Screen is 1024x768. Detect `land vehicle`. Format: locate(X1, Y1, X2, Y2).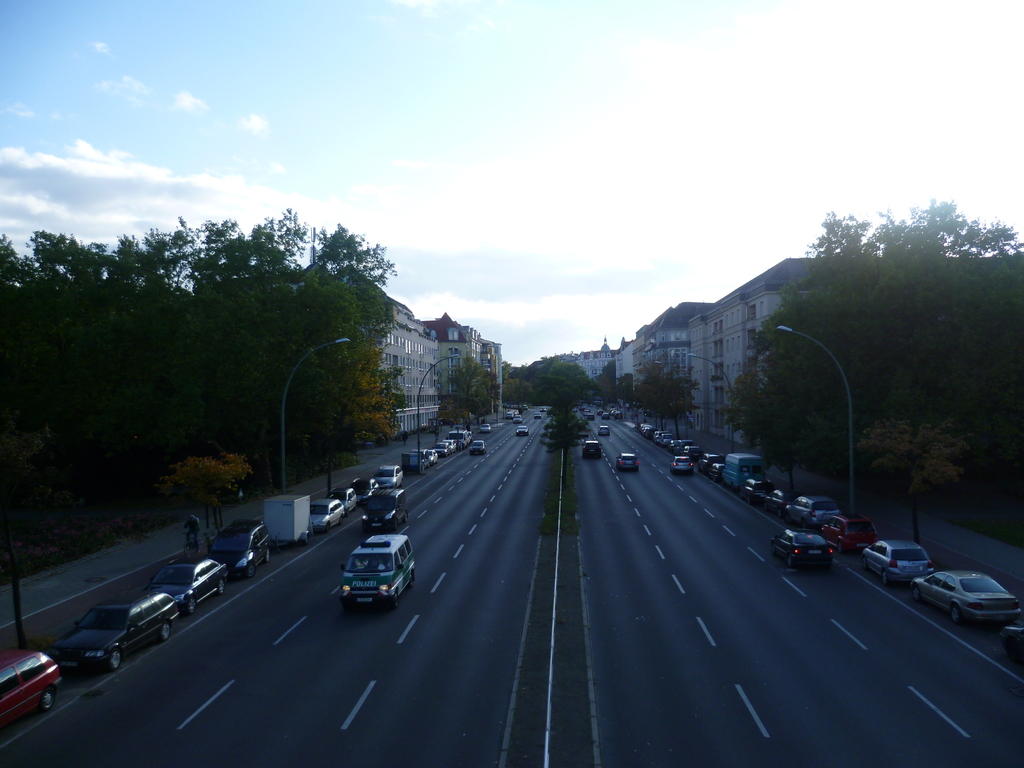
locate(333, 524, 410, 618).
